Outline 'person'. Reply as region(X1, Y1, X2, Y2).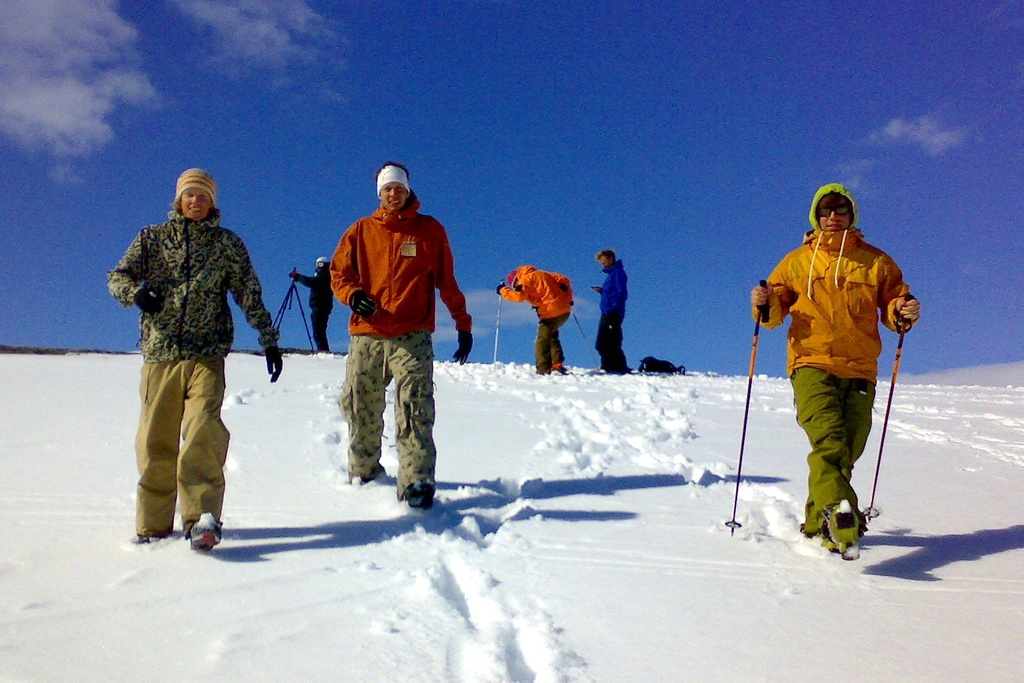
region(323, 165, 468, 506).
